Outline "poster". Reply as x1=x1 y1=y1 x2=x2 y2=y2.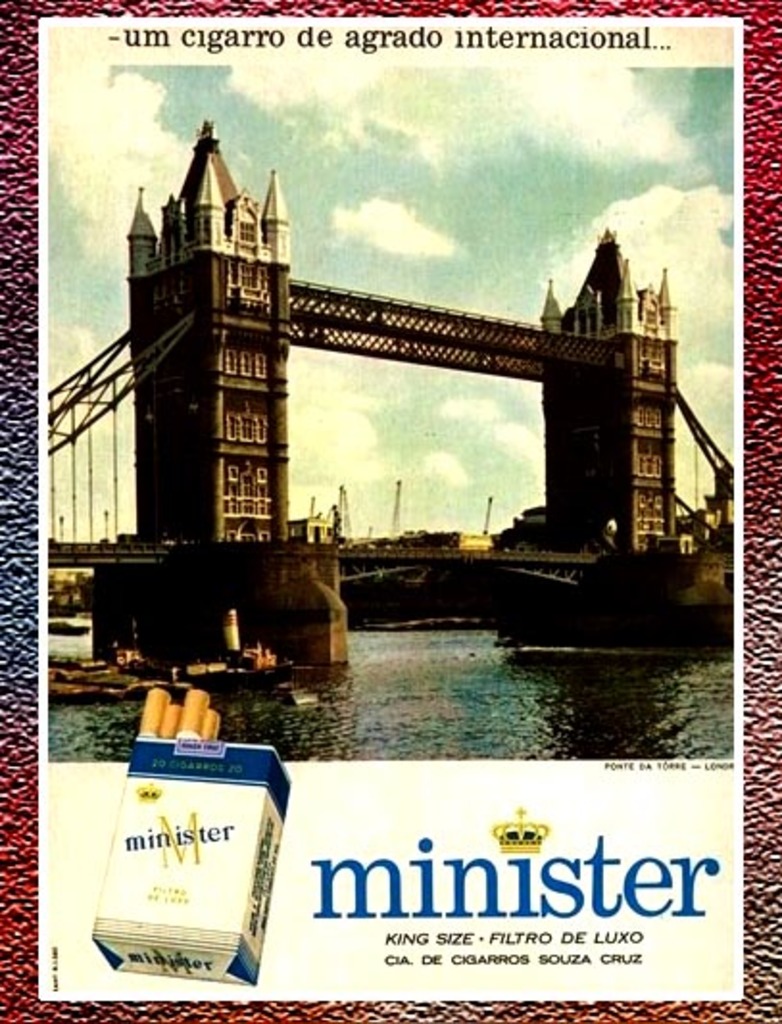
x1=0 y1=0 x2=780 y2=1022.
